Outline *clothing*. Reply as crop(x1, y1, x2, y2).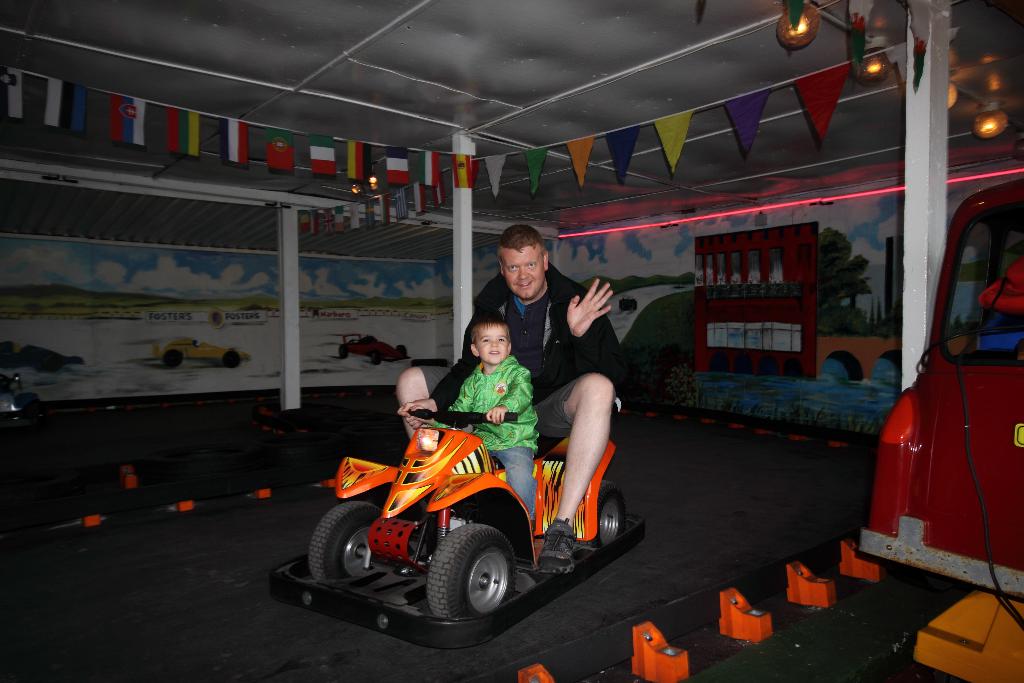
crop(434, 331, 545, 459).
